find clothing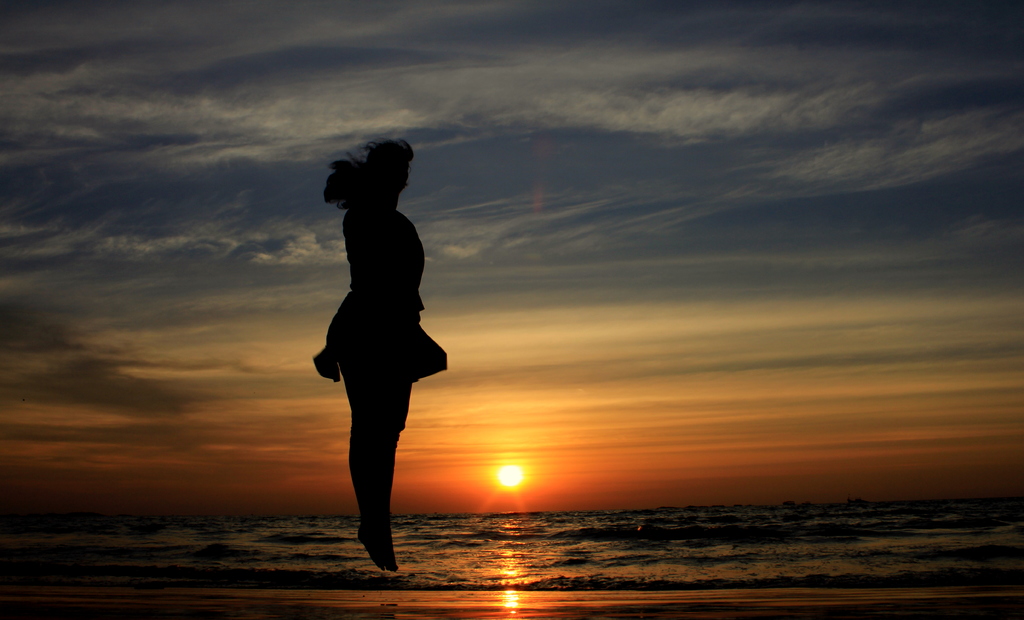
bbox=(311, 205, 449, 382)
